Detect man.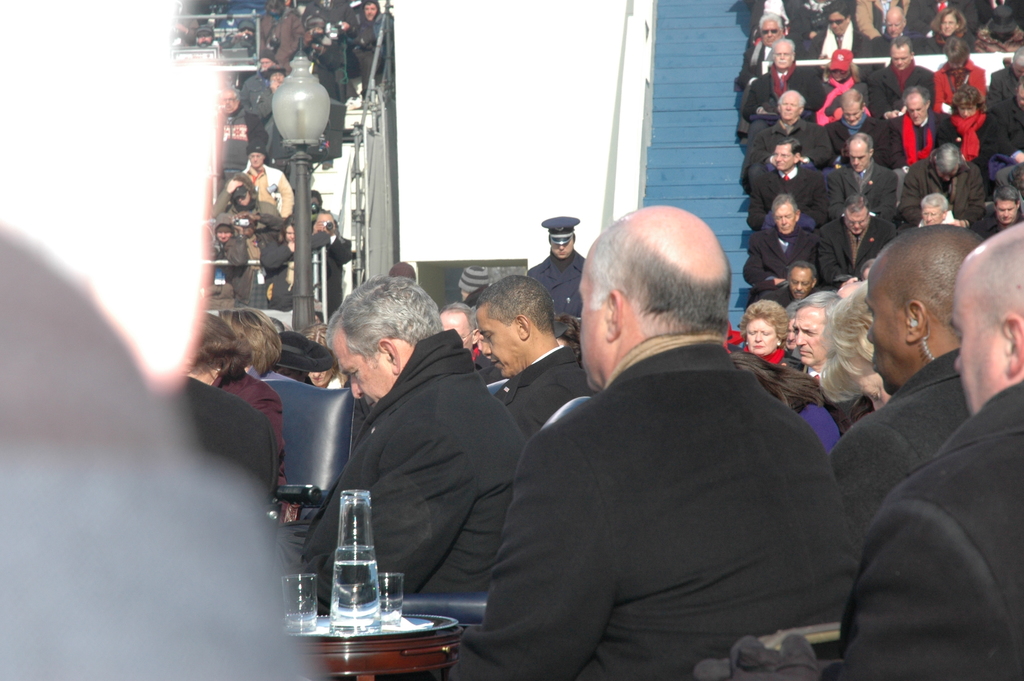
Detected at <bbox>307, 209, 352, 312</bbox>.
